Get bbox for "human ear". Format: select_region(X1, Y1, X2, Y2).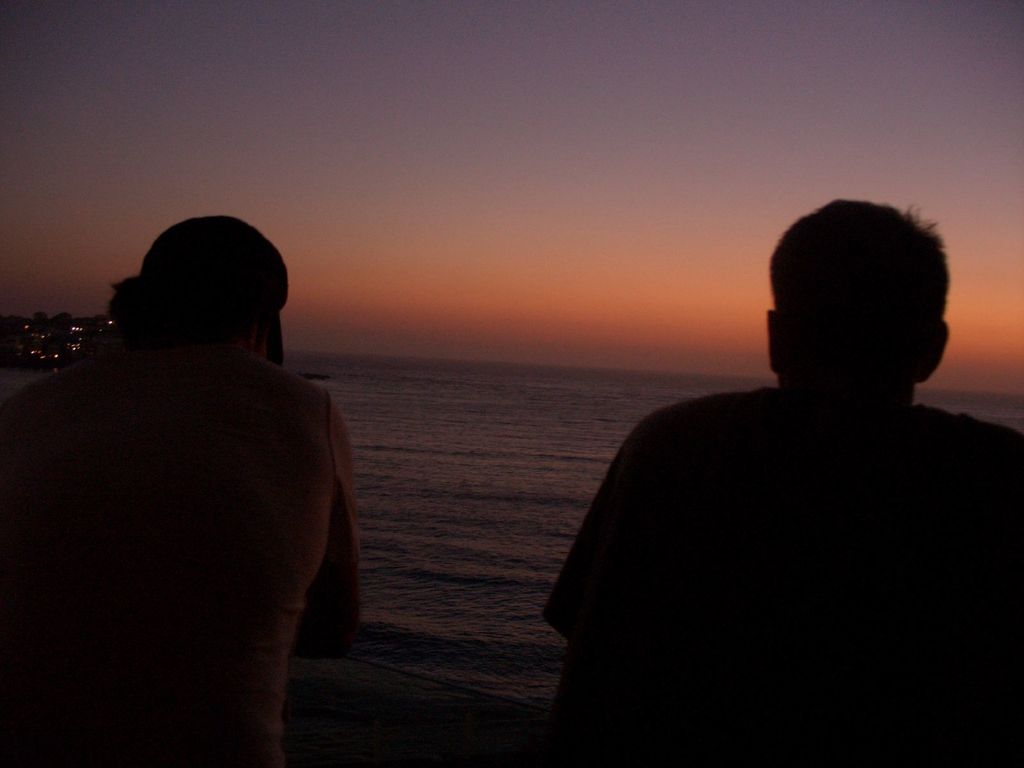
select_region(916, 316, 956, 383).
